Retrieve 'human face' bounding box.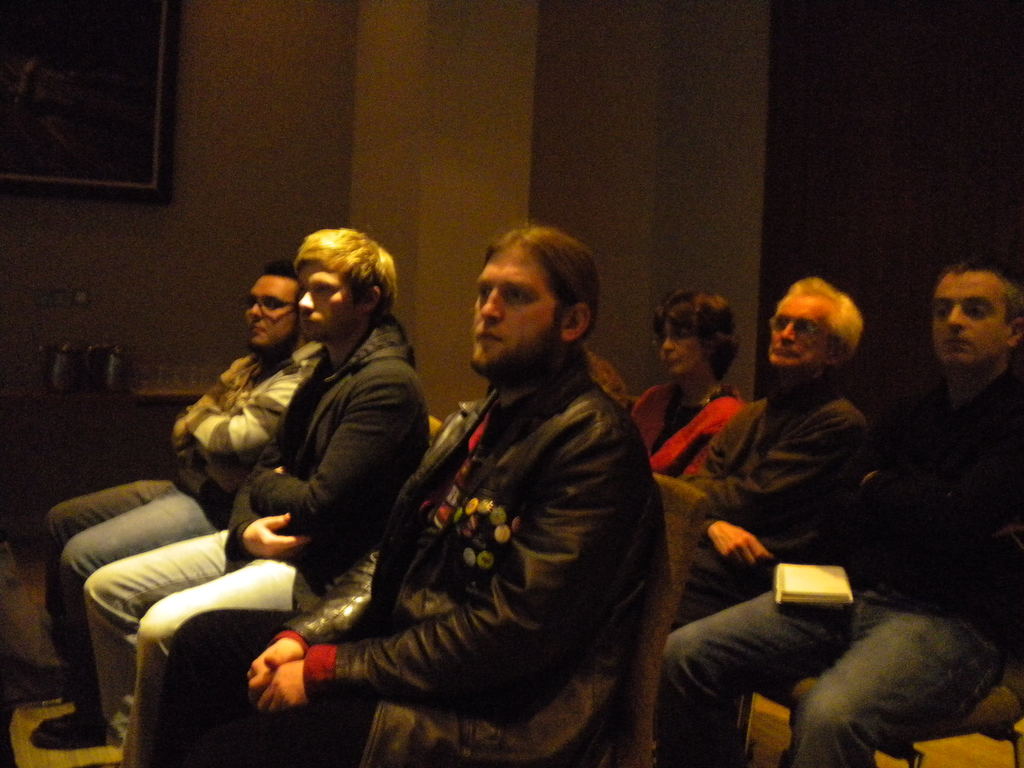
Bounding box: bbox=[296, 262, 364, 340].
